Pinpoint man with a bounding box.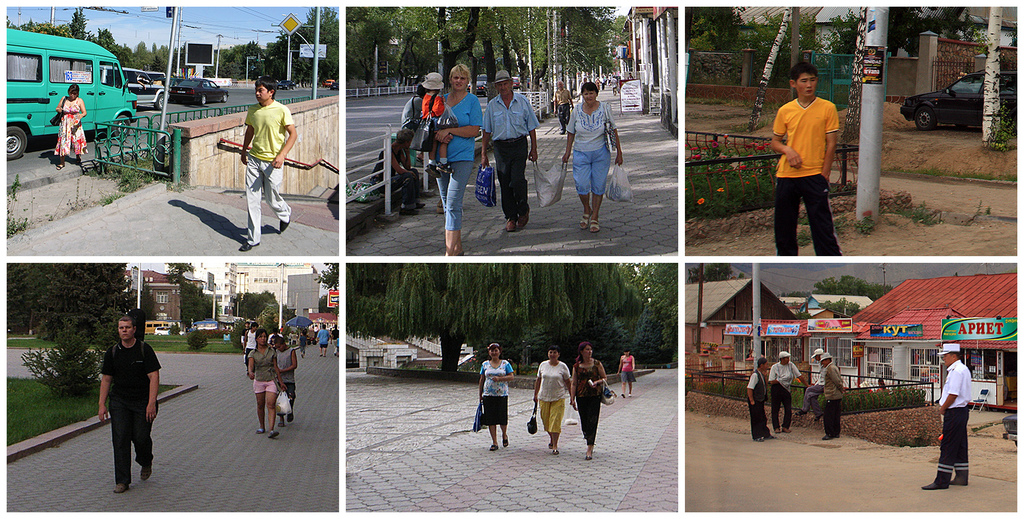
bbox(745, 355, 776, 442).
